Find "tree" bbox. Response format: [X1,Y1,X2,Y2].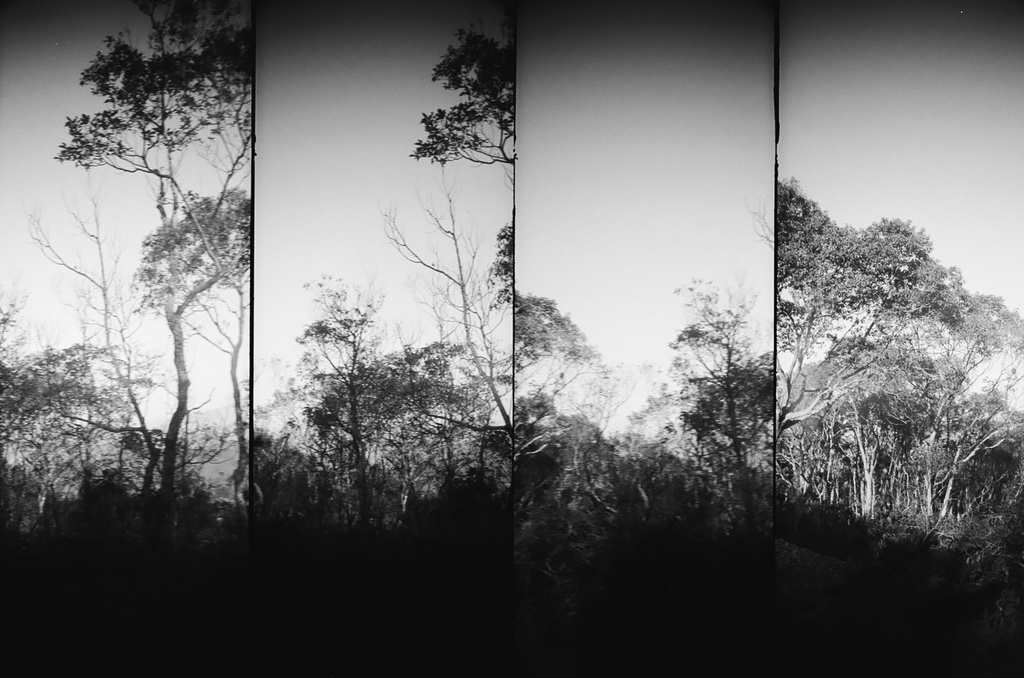
[131,183,250,525].
